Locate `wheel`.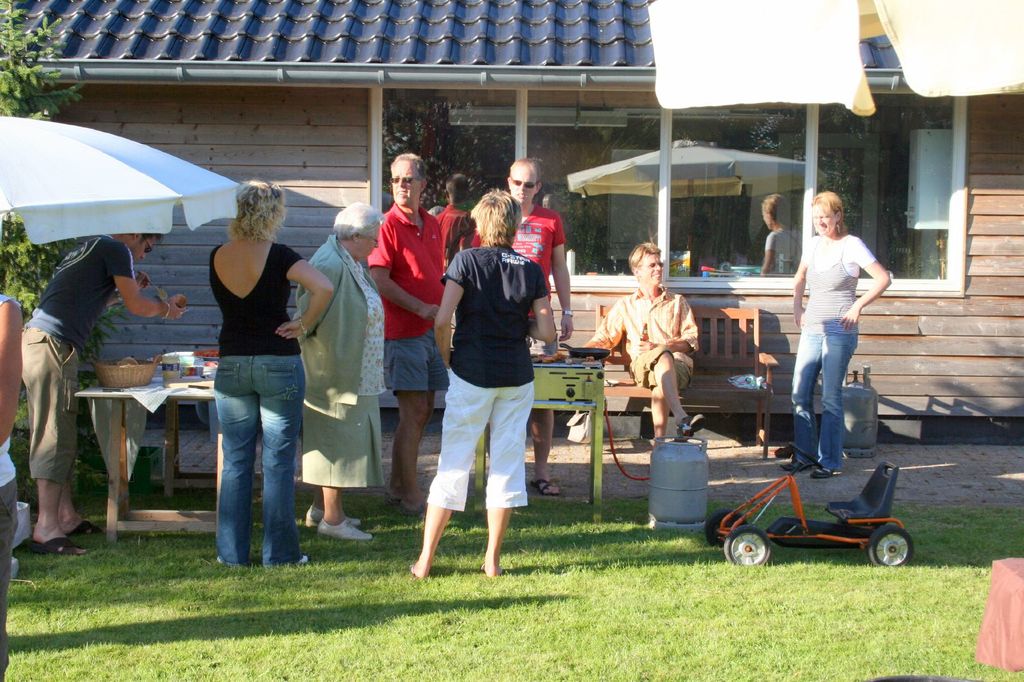
Bounding box: 704,506,755,548.
